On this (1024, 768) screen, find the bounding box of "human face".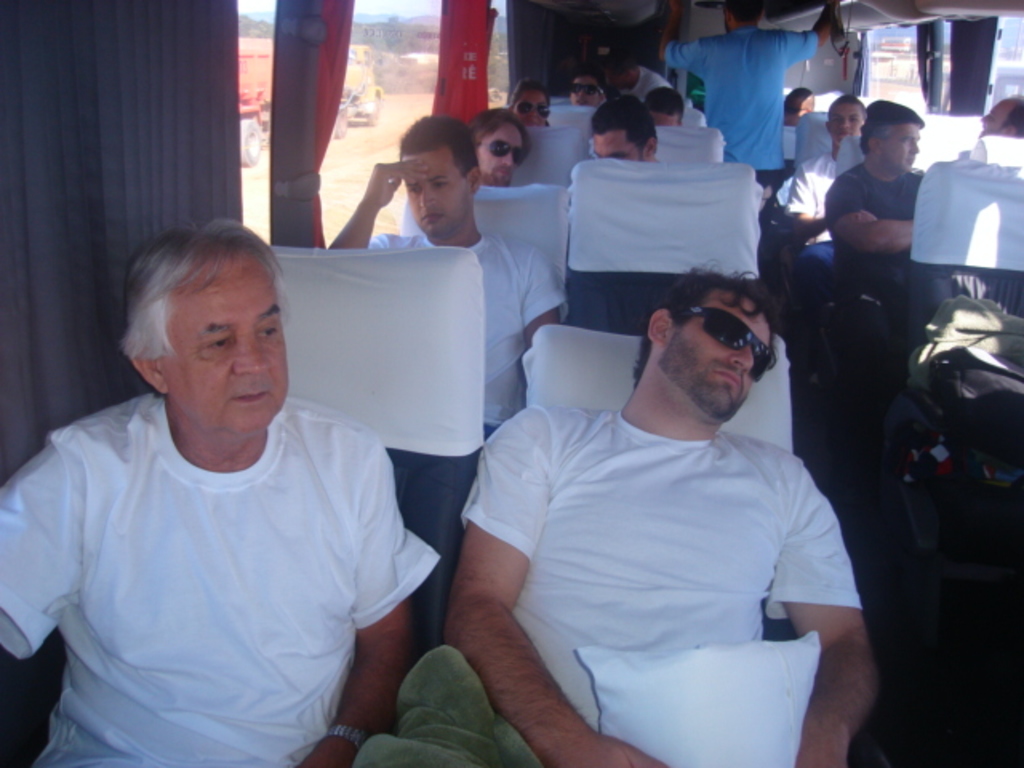
Bounding box: {"x1": 661, "y1": 293, "x2": 773, "y2": 413}.
